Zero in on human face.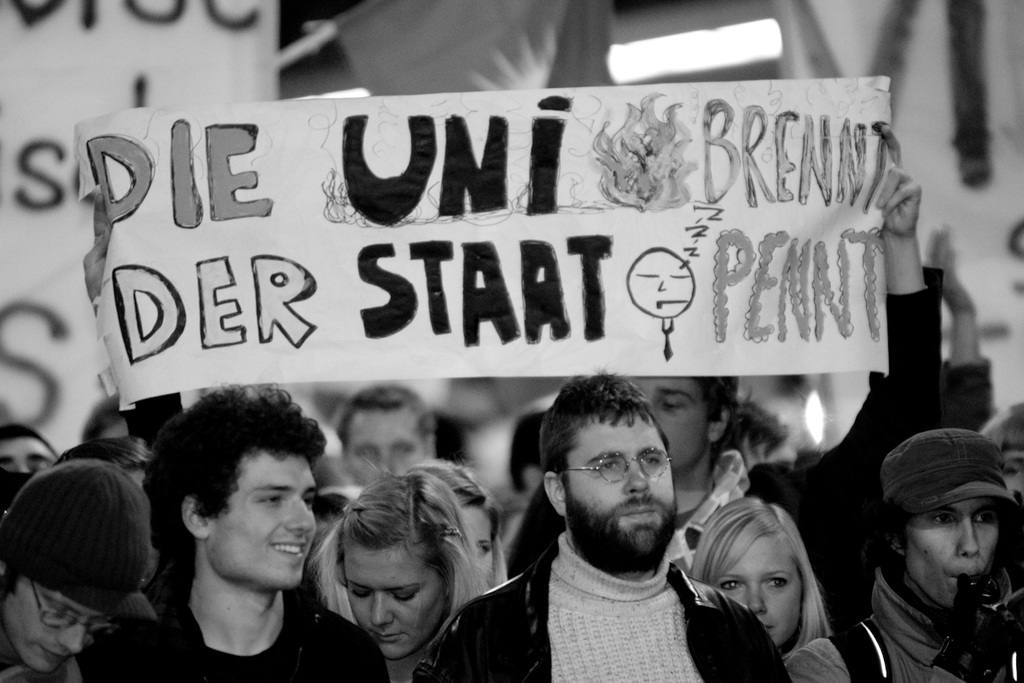
Zeroed in: BBox(637, 379, 707, 468).
